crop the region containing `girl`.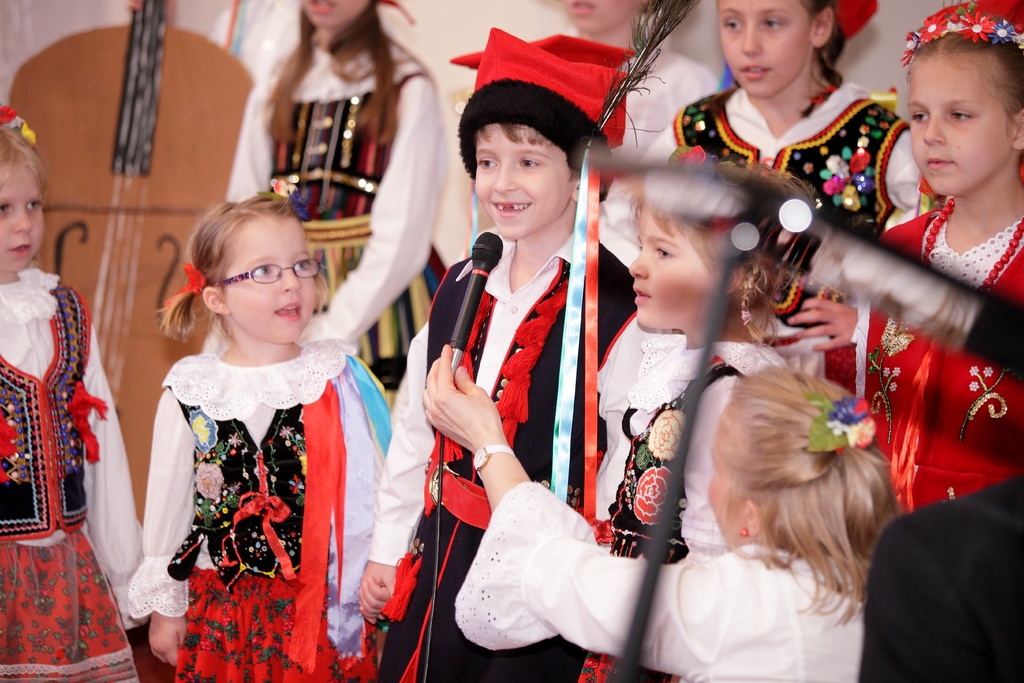
Crop region: left=642, top=0, right=920, bottom=220.
